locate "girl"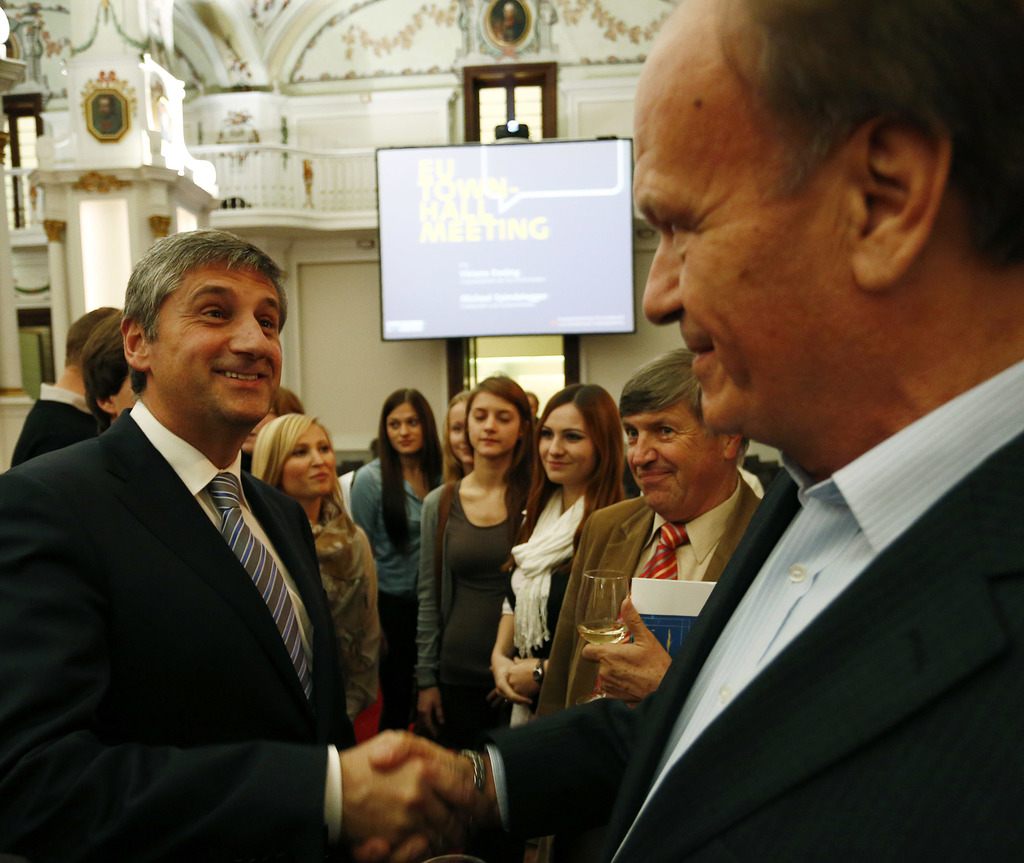
detection(349, 385, 451, 733)
